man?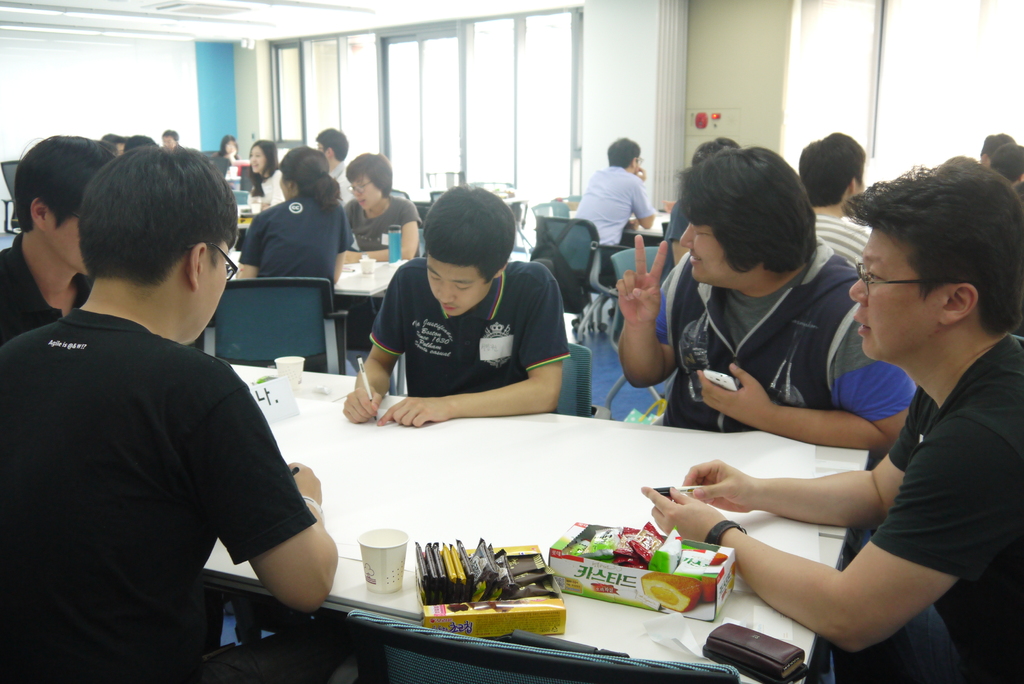
(346, 217, 573, 414)
